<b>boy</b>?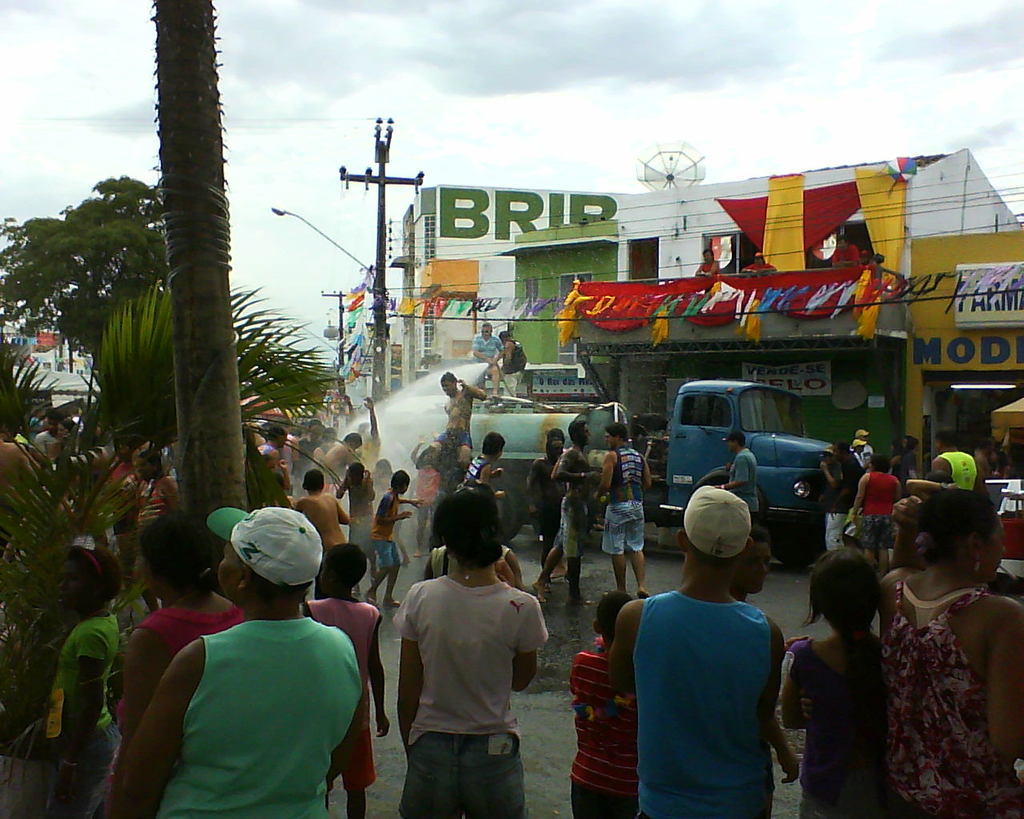
select_region(370, 463, 421, 616)
